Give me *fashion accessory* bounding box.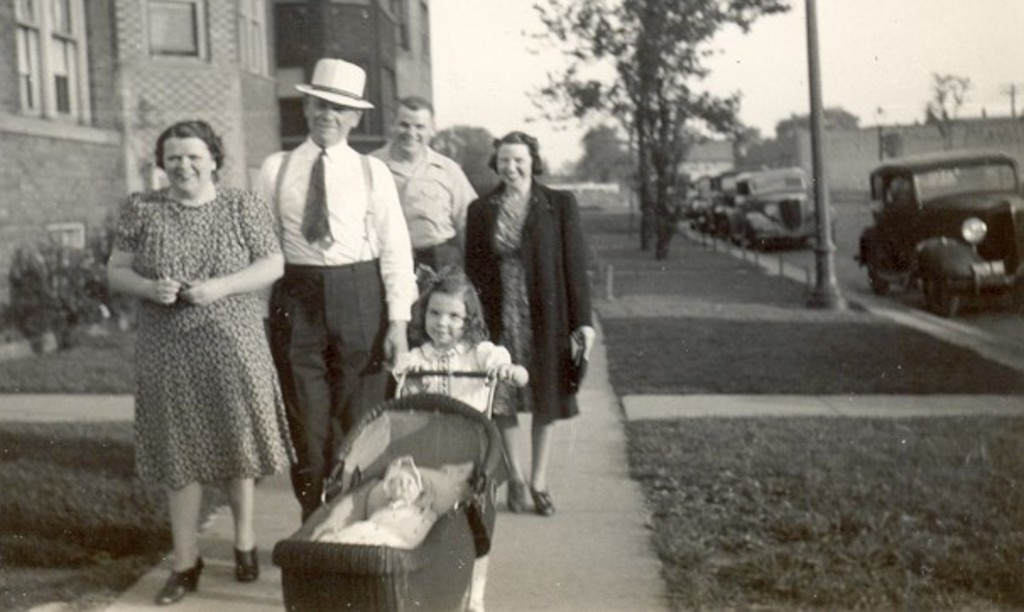
[414,260,466,296].
